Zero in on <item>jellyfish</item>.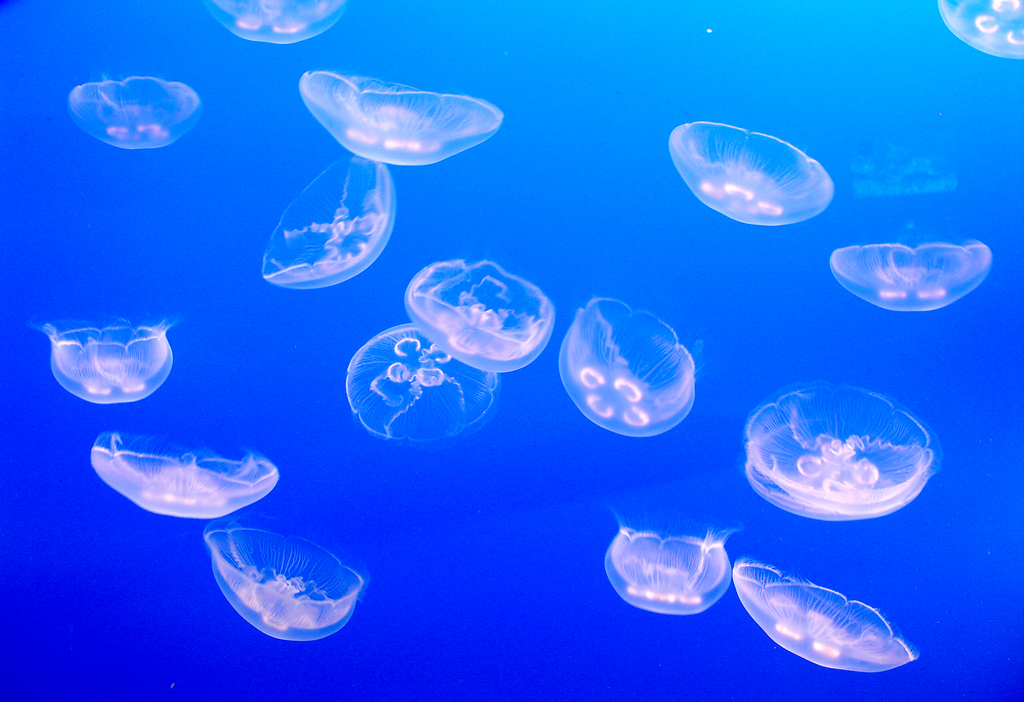
Zeroed in: left=737, top=374, right=945, bottom=524.
